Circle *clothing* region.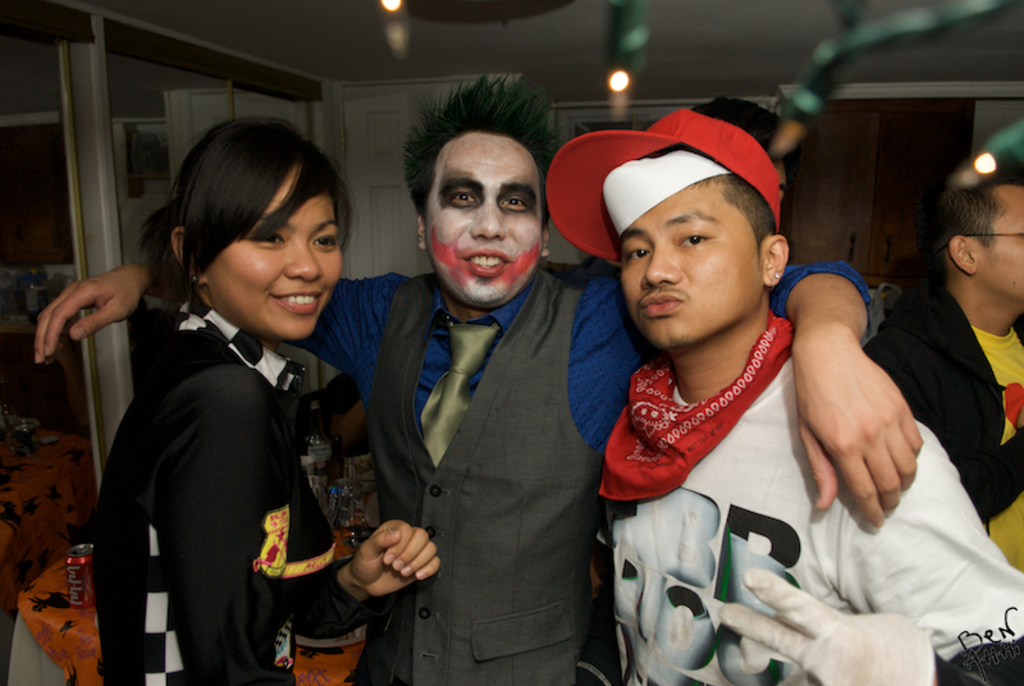
Region: x1=278 y1=260 x2=883 y2=685.
